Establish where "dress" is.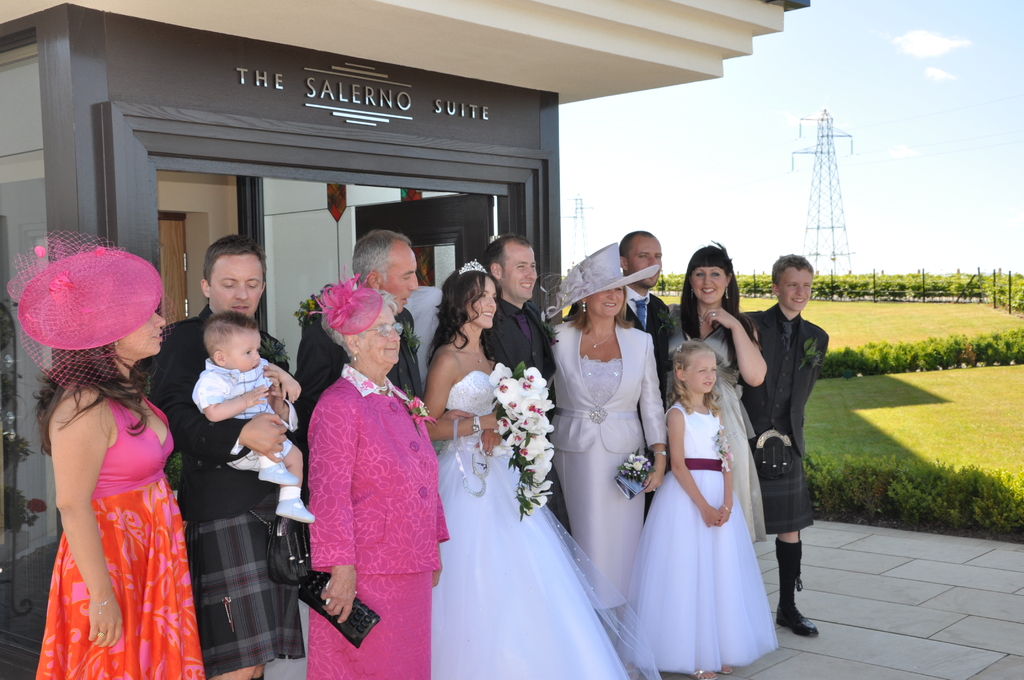
Established at l=621, t=398, r=779, b=672.
